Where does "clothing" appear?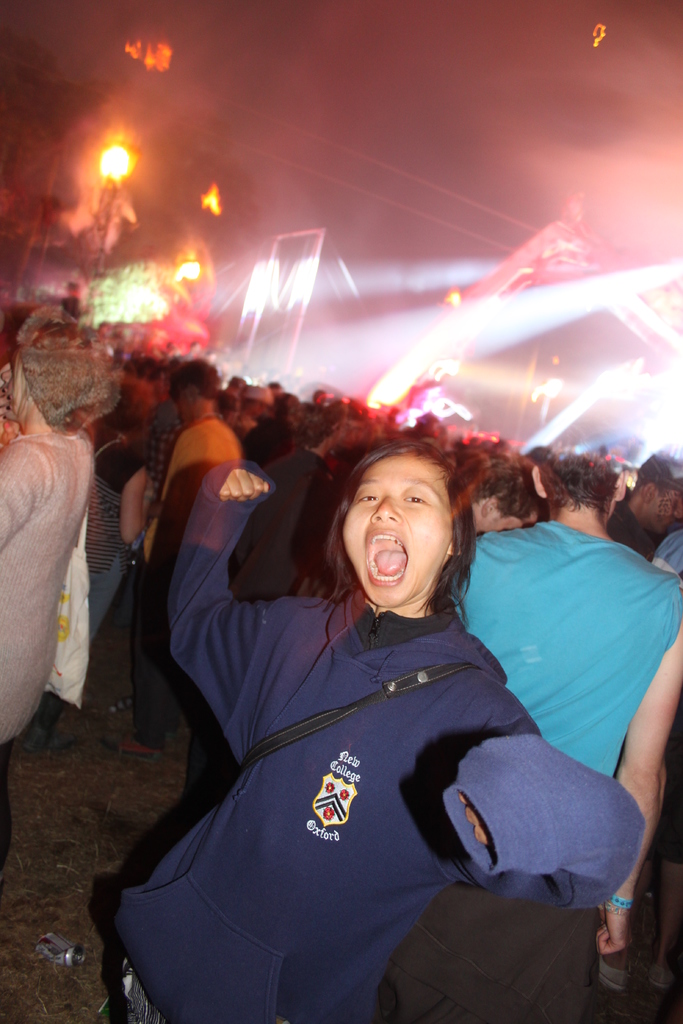
Appears at [62,295,89,330].
